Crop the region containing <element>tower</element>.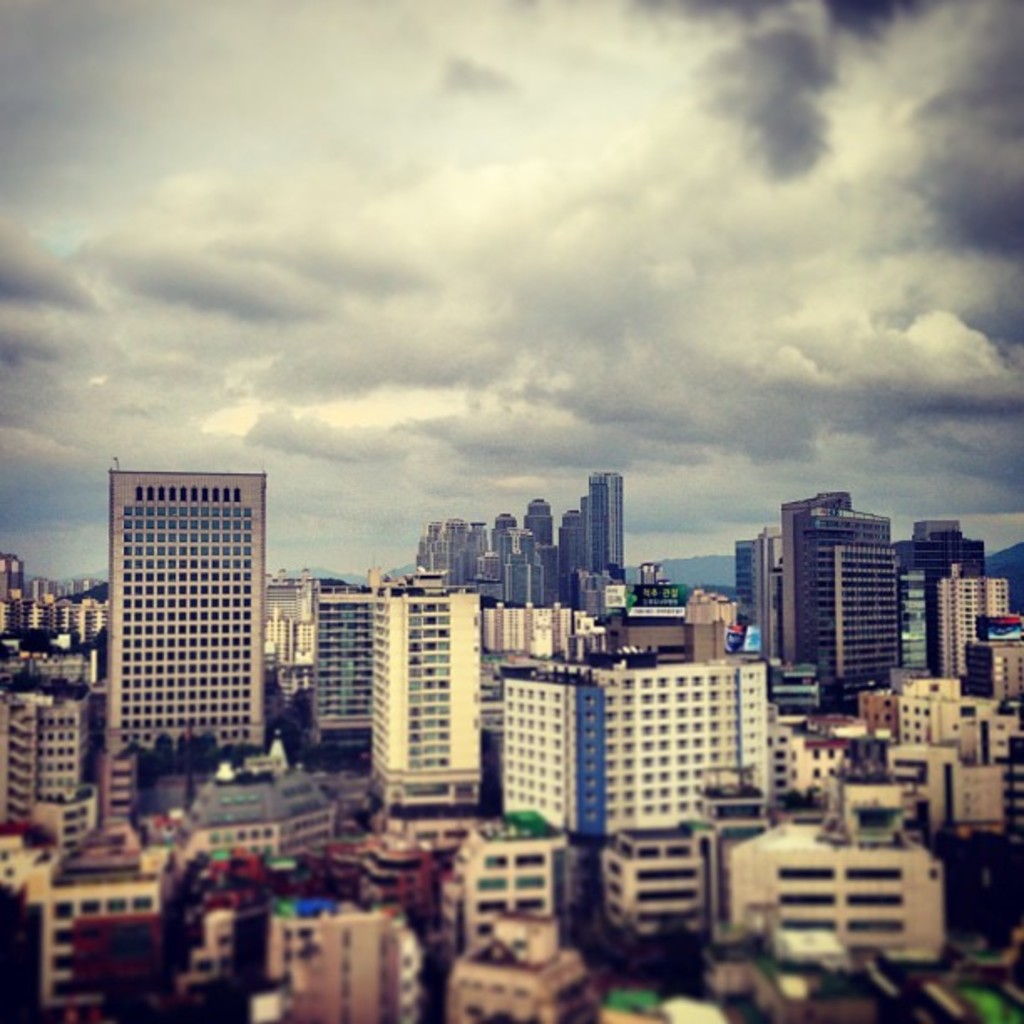
Crop region: select_region(780, 490, 912, 686).
